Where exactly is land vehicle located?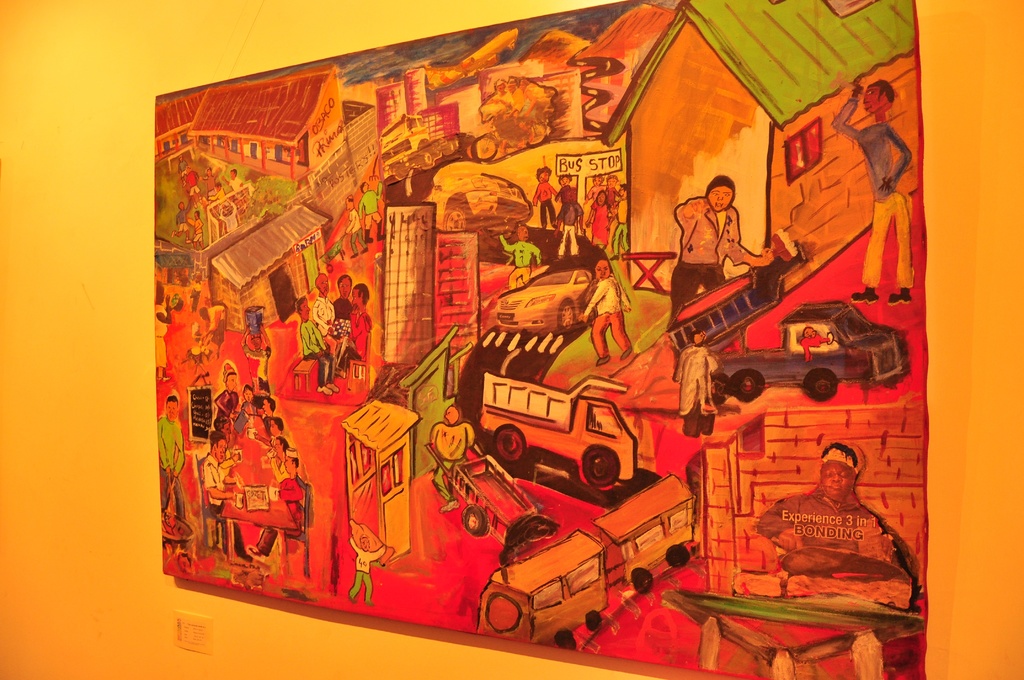
Its bounding box is 435, 166, 534, 229.
